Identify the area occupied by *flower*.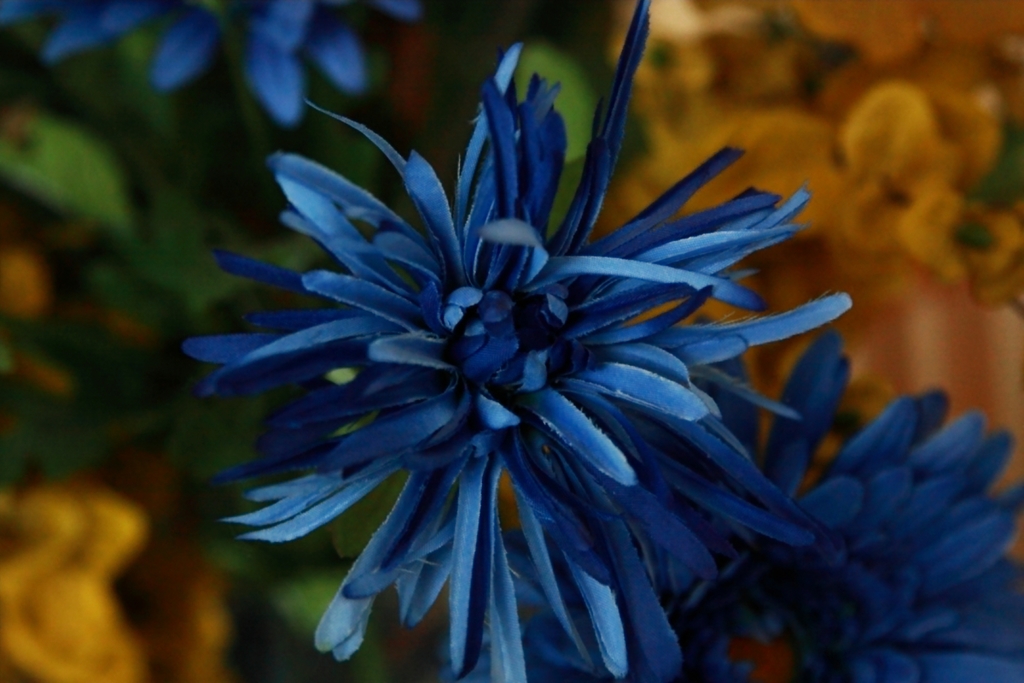
Area: 600,0,1023,409.
